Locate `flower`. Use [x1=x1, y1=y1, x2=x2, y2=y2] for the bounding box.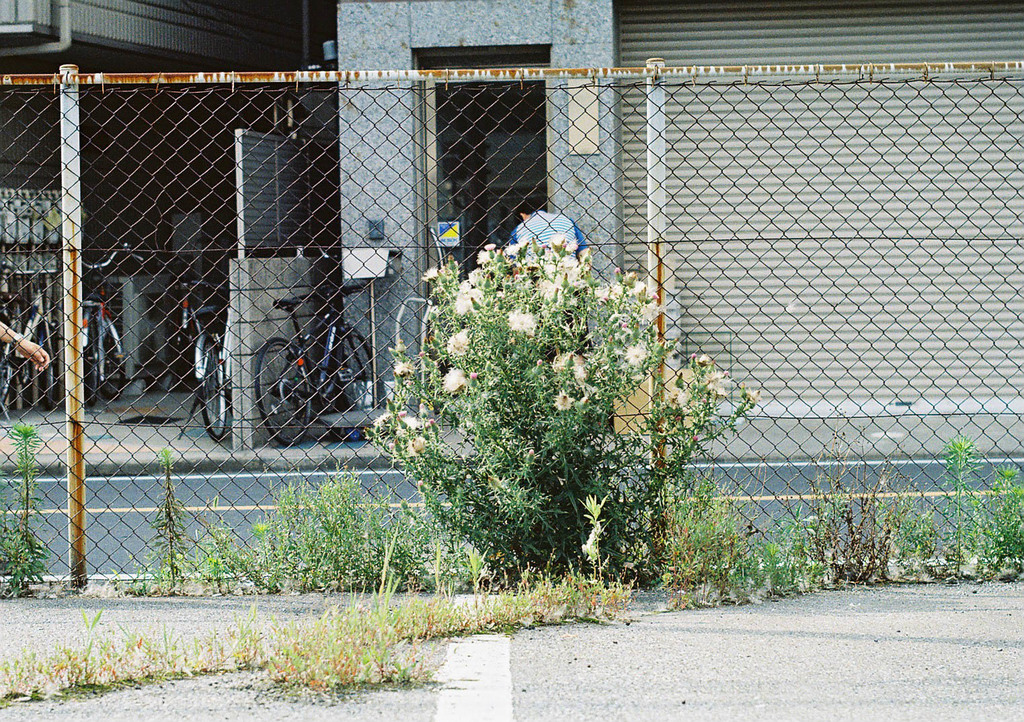
[x1=442, y1=373, x2=467, y2=395].
